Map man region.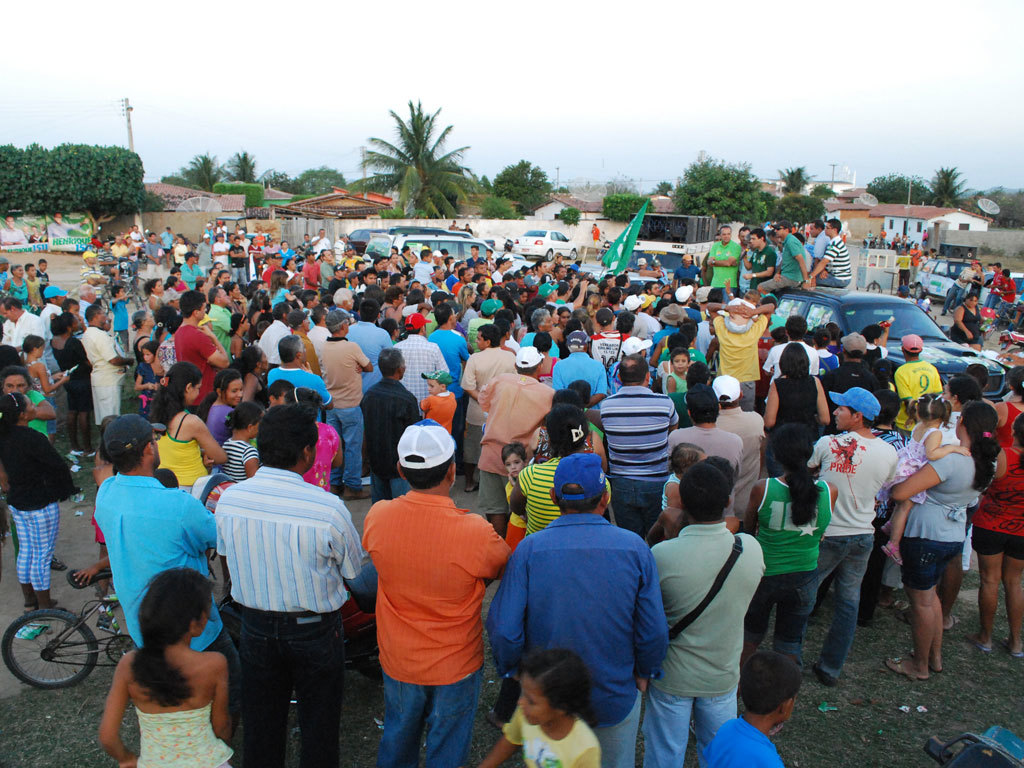
Mapped to (x1=642, y1=288, x2=663, y2=340).
